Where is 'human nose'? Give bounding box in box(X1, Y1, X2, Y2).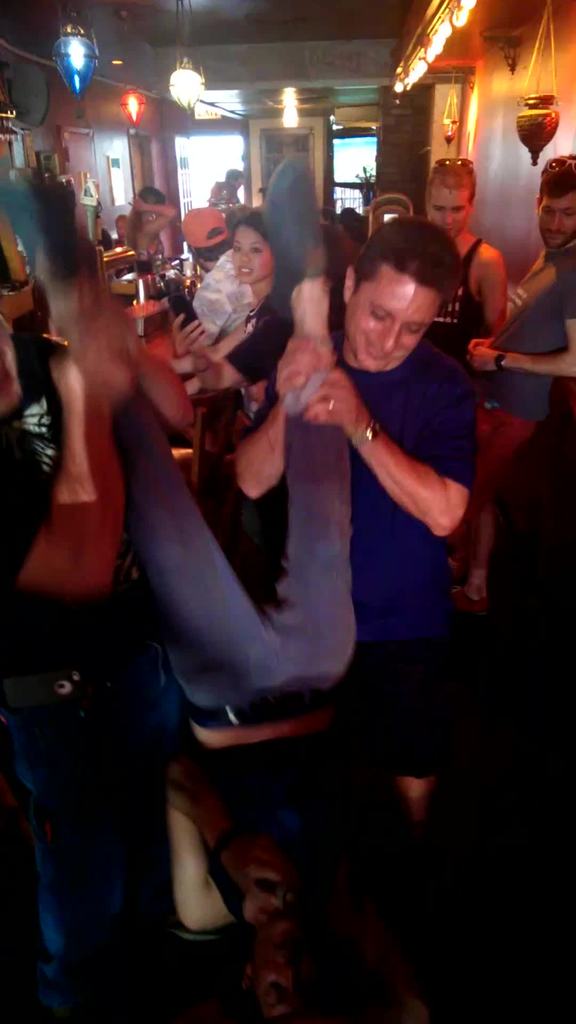
box(238, 246, 250, 264).
